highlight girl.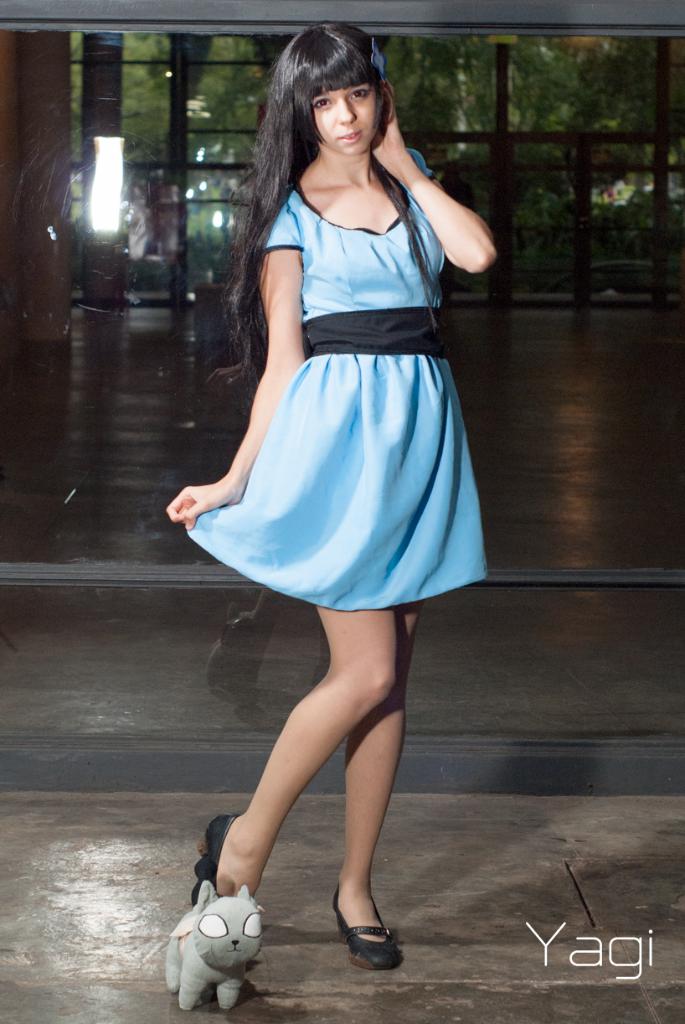
Highlighted region: [166,19,499,970].
